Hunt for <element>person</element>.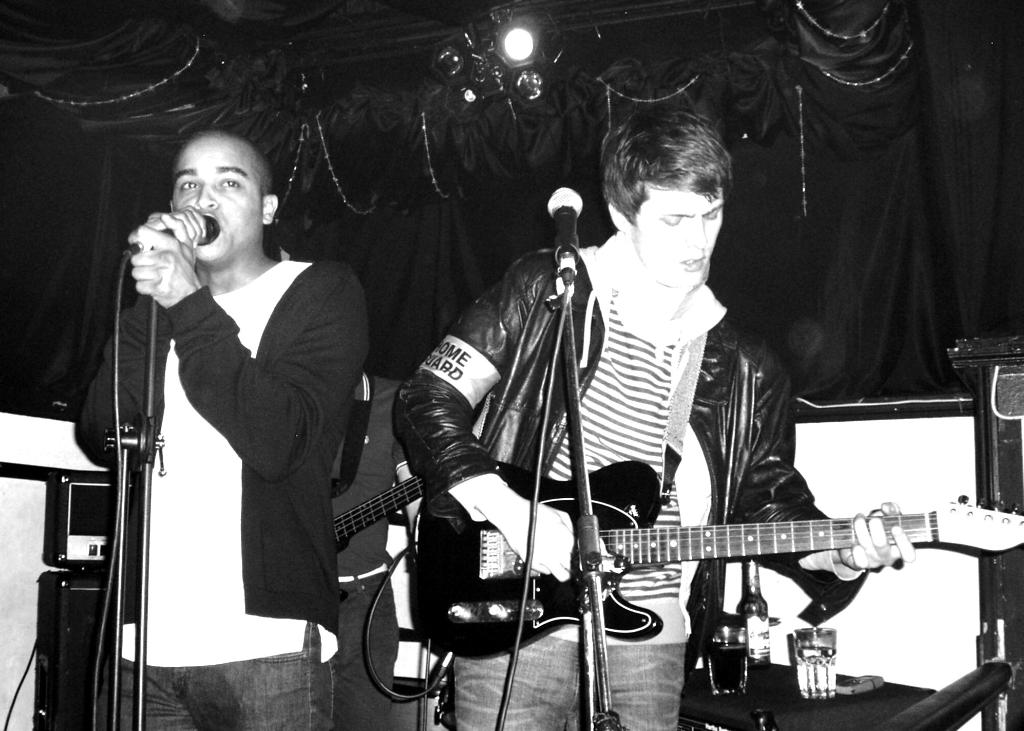
Hunted down at bbox(73, 133, 367, 728).
